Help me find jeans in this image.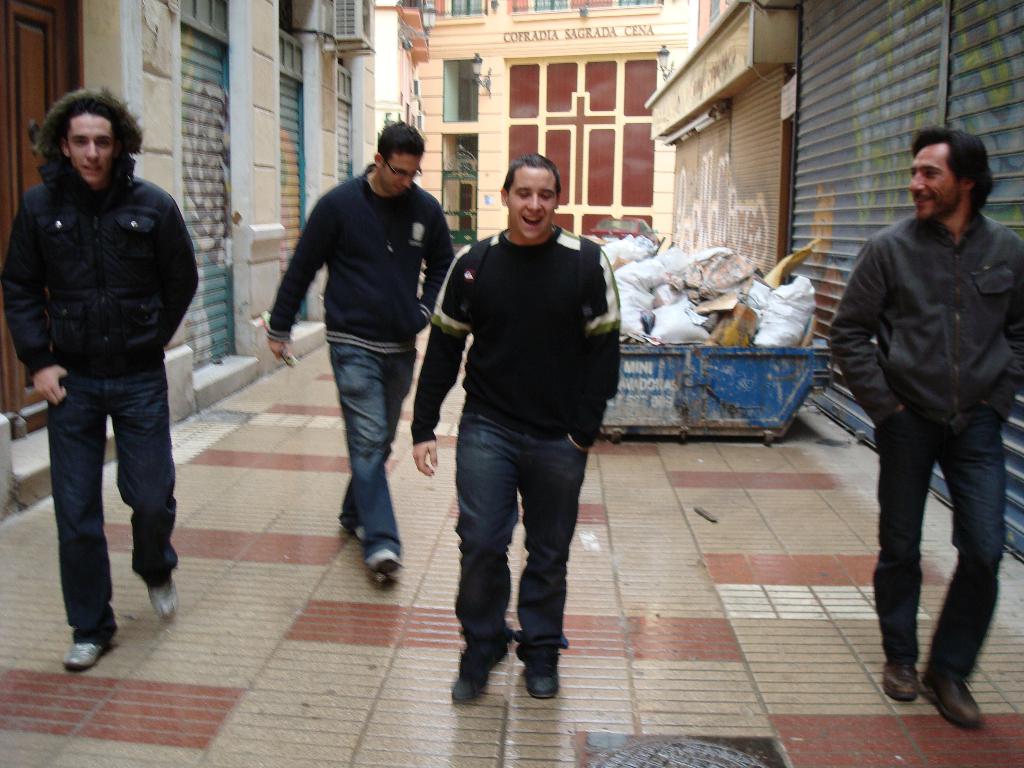
Found it: (x1=845, y1=385, x2=1012, y2=752).
